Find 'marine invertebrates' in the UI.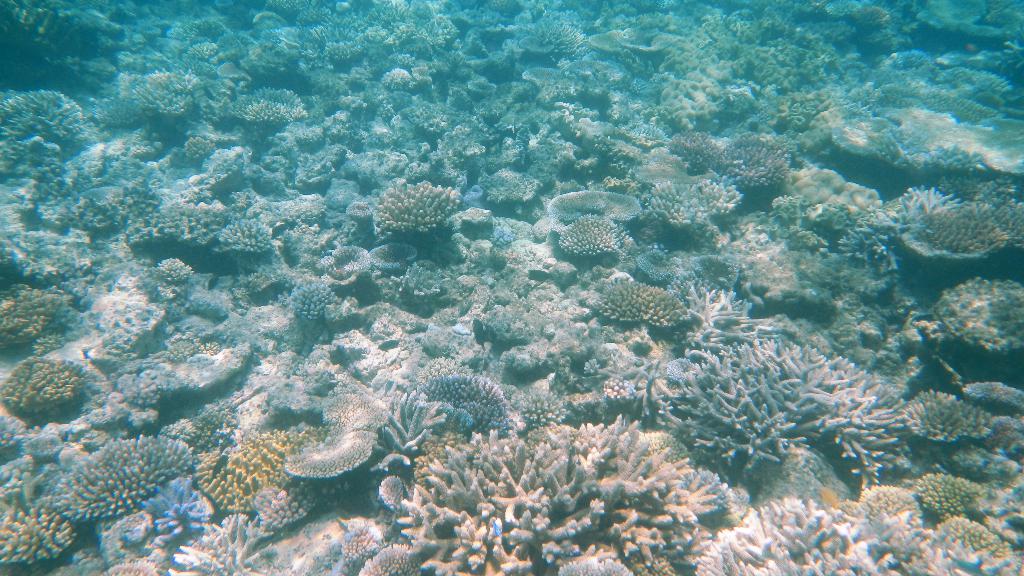
UI element at bbox=(215, 210, 290, 271).
